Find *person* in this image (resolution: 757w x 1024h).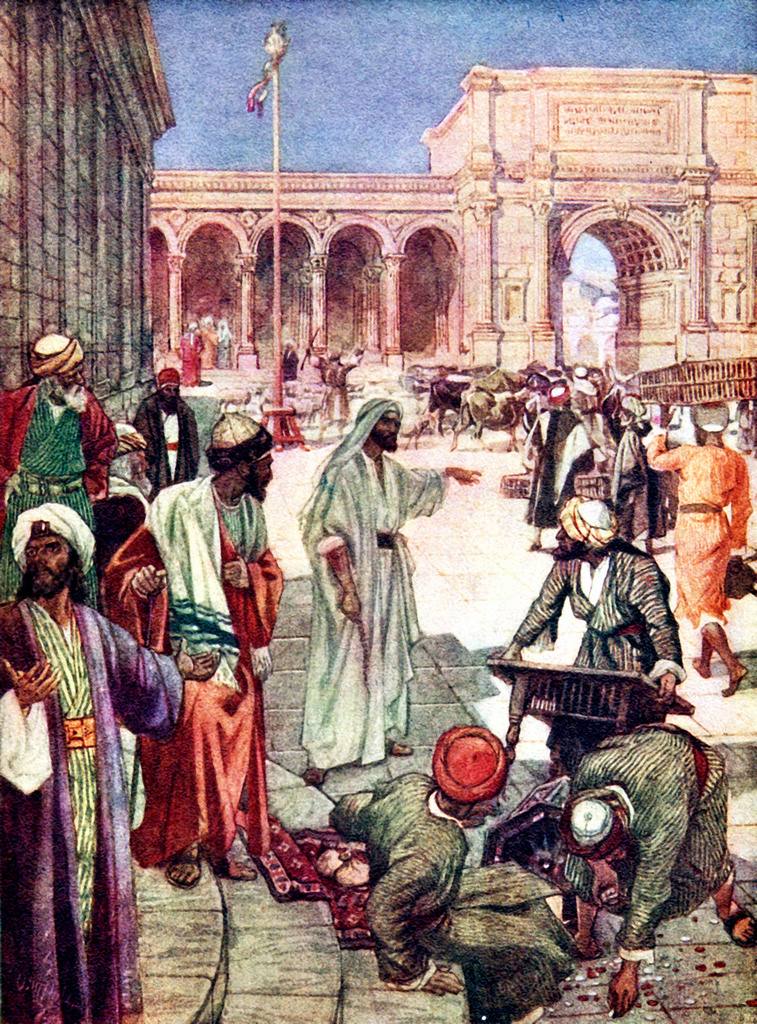
Rect(128, 363, 202, 504).
